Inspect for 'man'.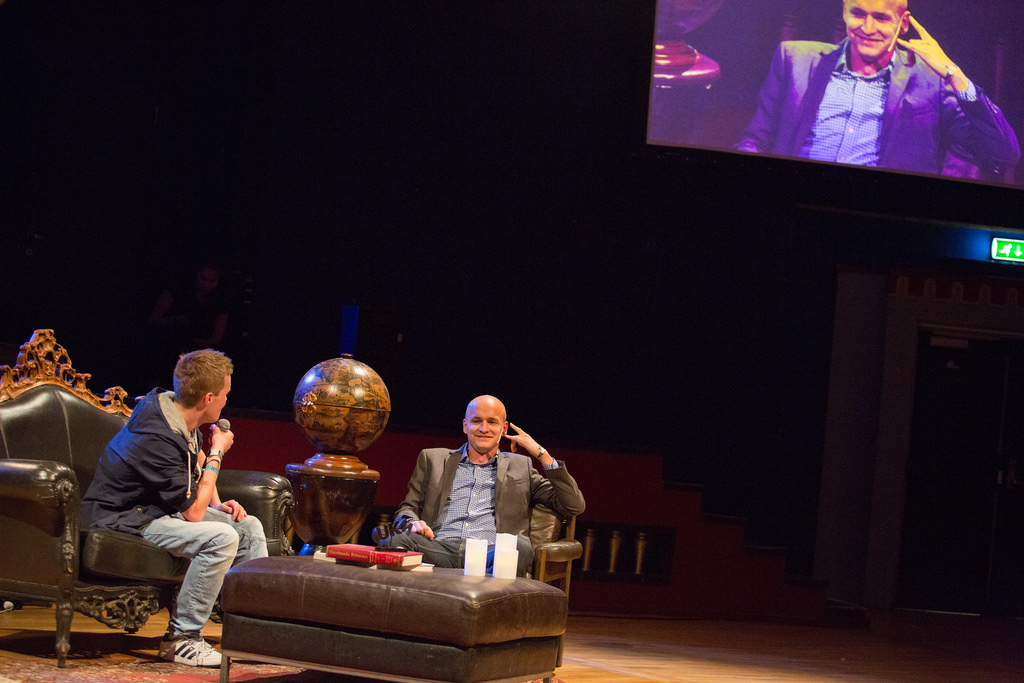
Inspection: l=79, t=362, r=253, b=665.
